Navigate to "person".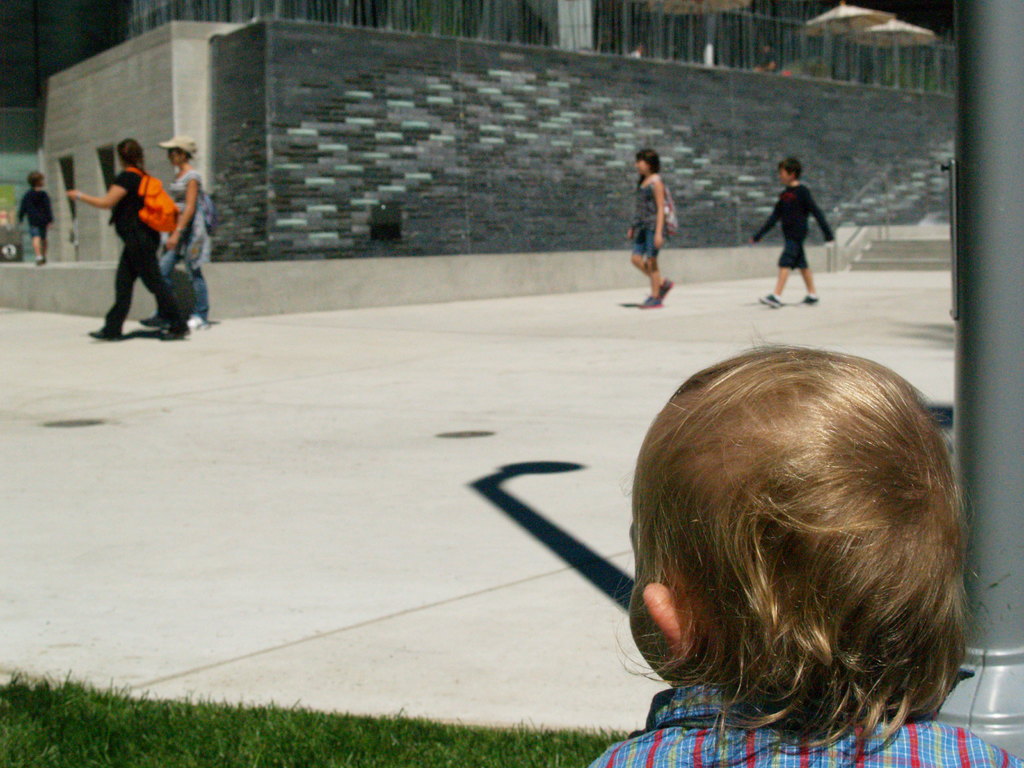
Navigation target: detection(12, 164, 59, 266).
